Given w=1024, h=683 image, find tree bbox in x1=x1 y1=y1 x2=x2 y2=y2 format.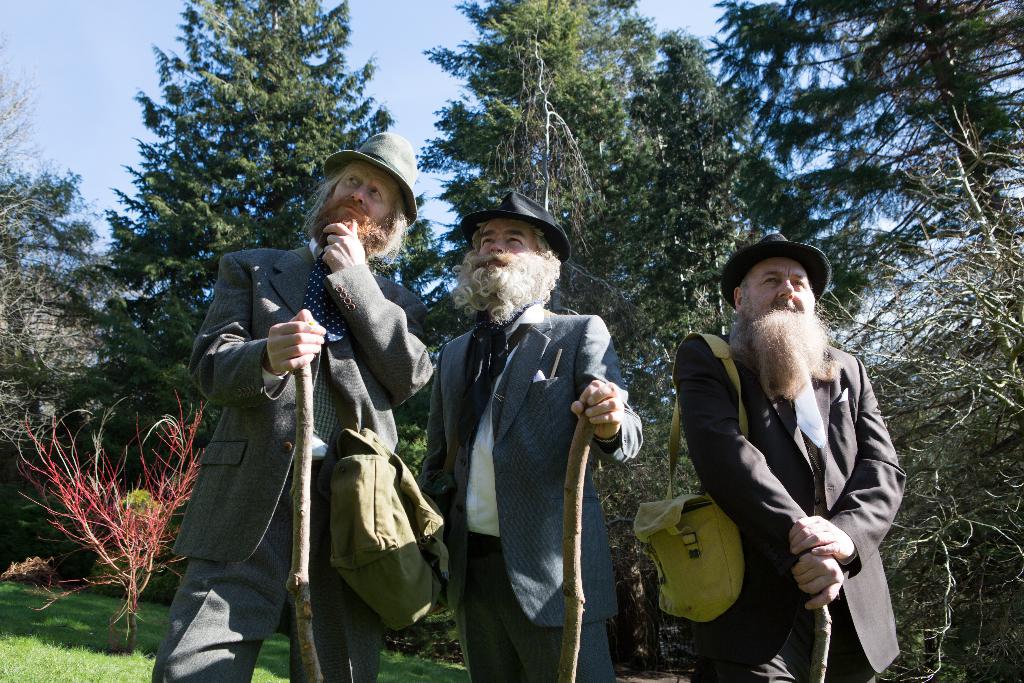
x1=0 y1=63 x2=108 y2=549.
